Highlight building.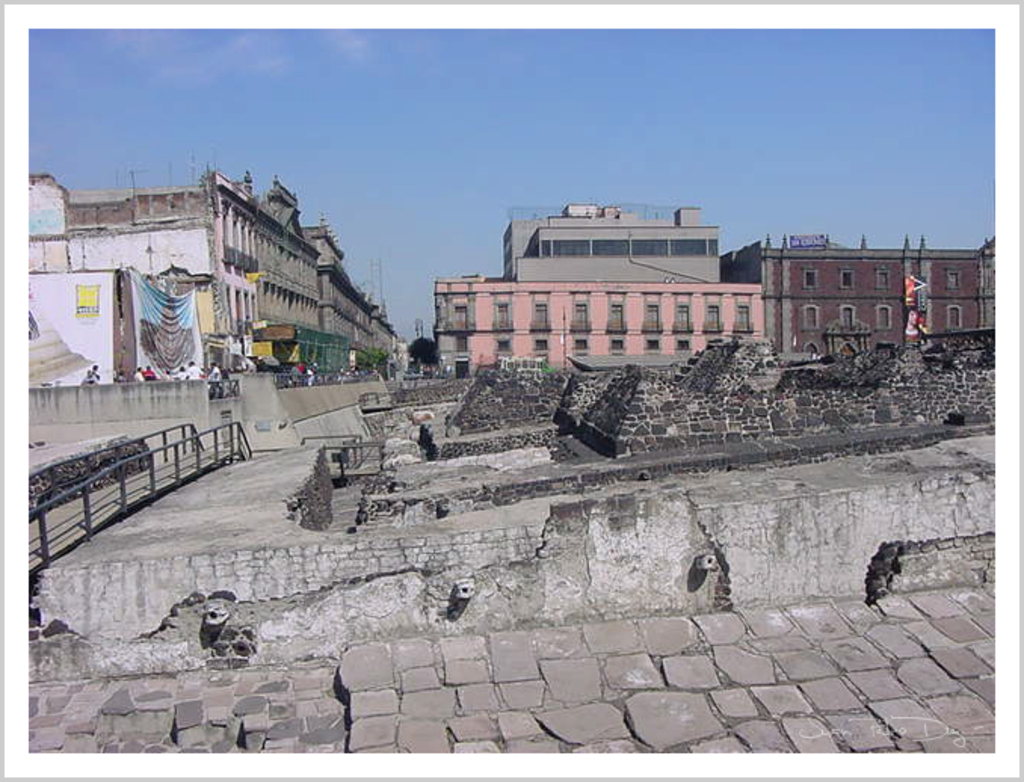
Highlighted region: pyautogui.locateOnScreen(435, 201, 764, 379).
